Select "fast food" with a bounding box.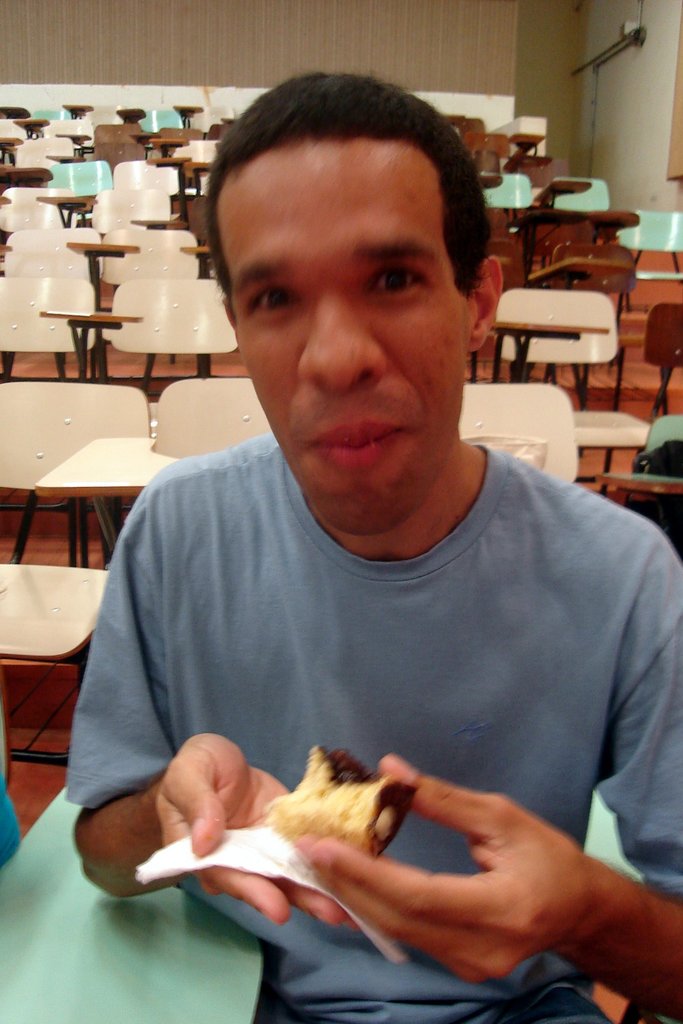
(268, 740, 418, 865).
